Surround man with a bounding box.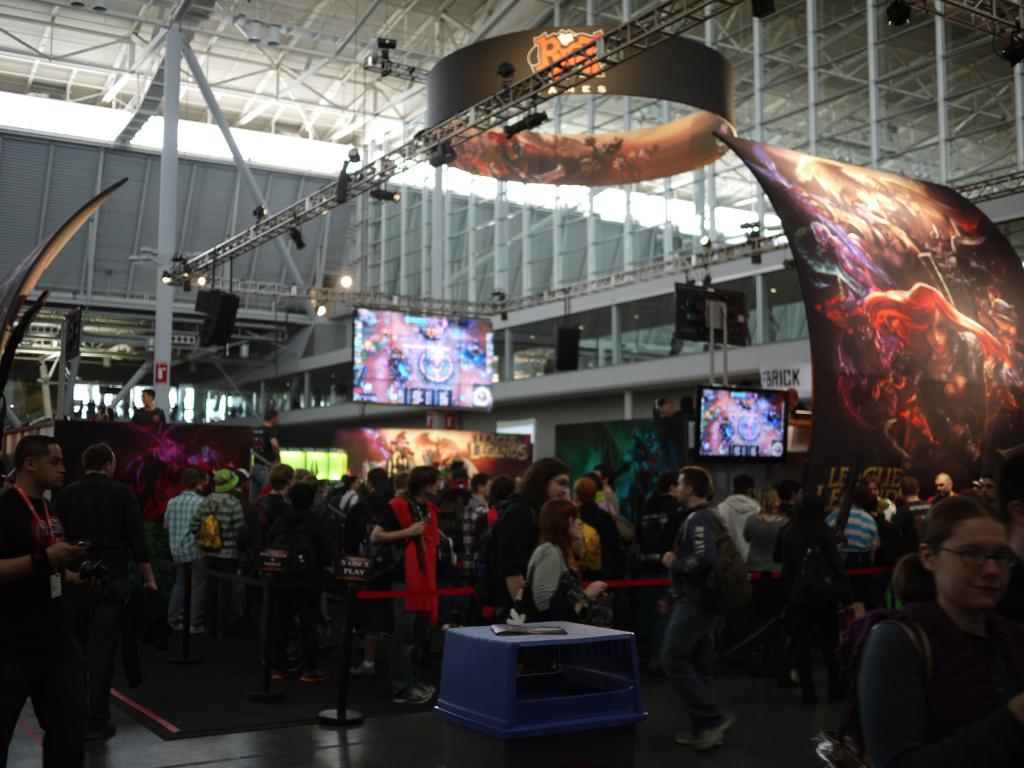
bbox=(920, 475, 966, 510).
